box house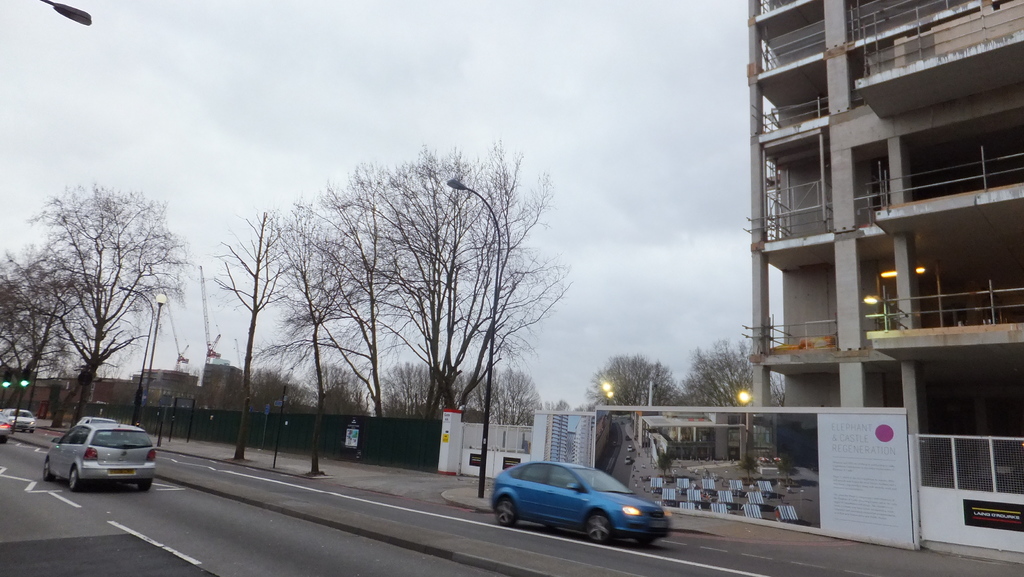
[0,374,138,407]
